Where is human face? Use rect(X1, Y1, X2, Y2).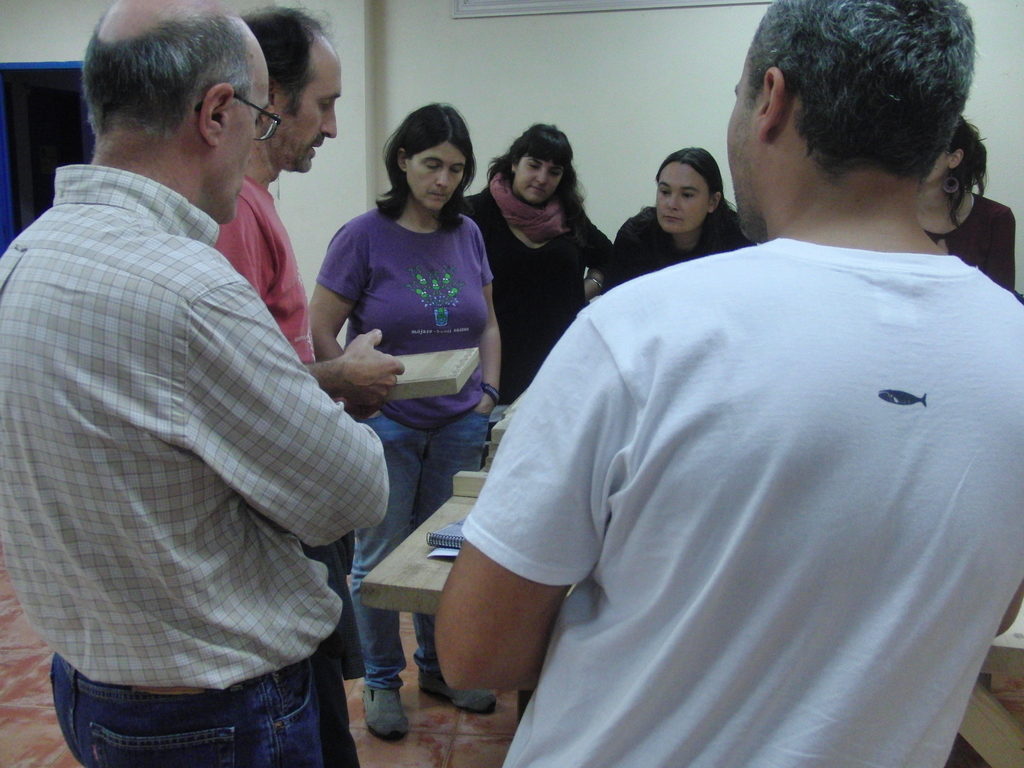
rect(222, 76, 271, 222).
